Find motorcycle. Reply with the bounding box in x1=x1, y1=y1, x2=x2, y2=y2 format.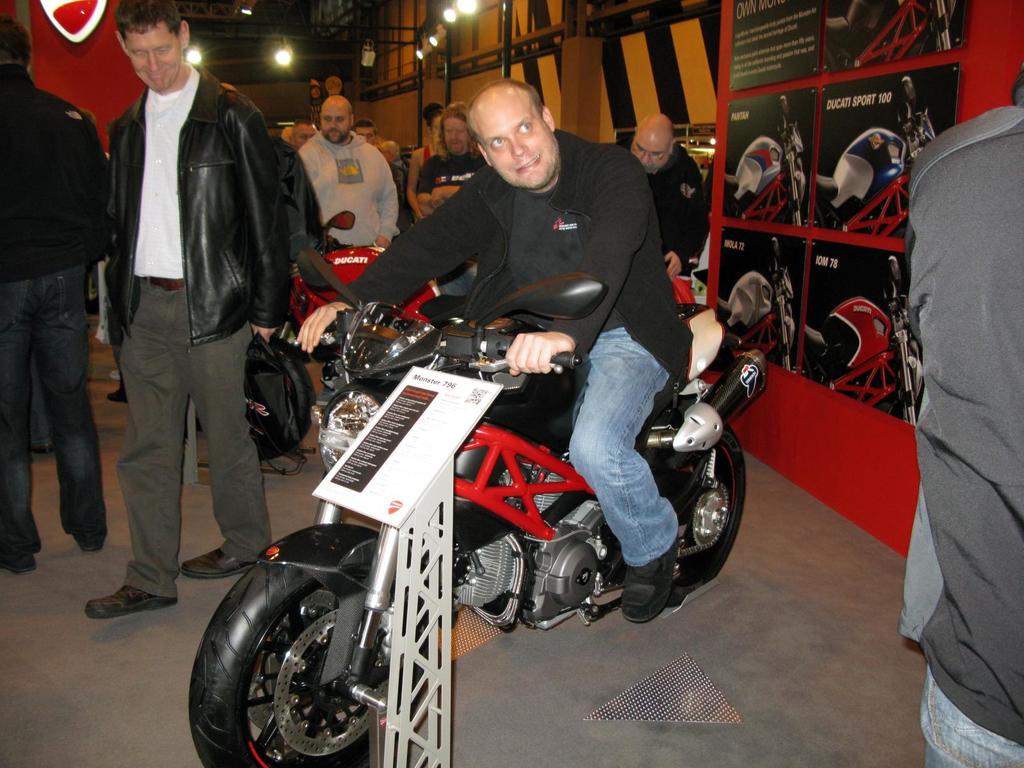
x1=717, y1=230, x2=797, y2=375.
